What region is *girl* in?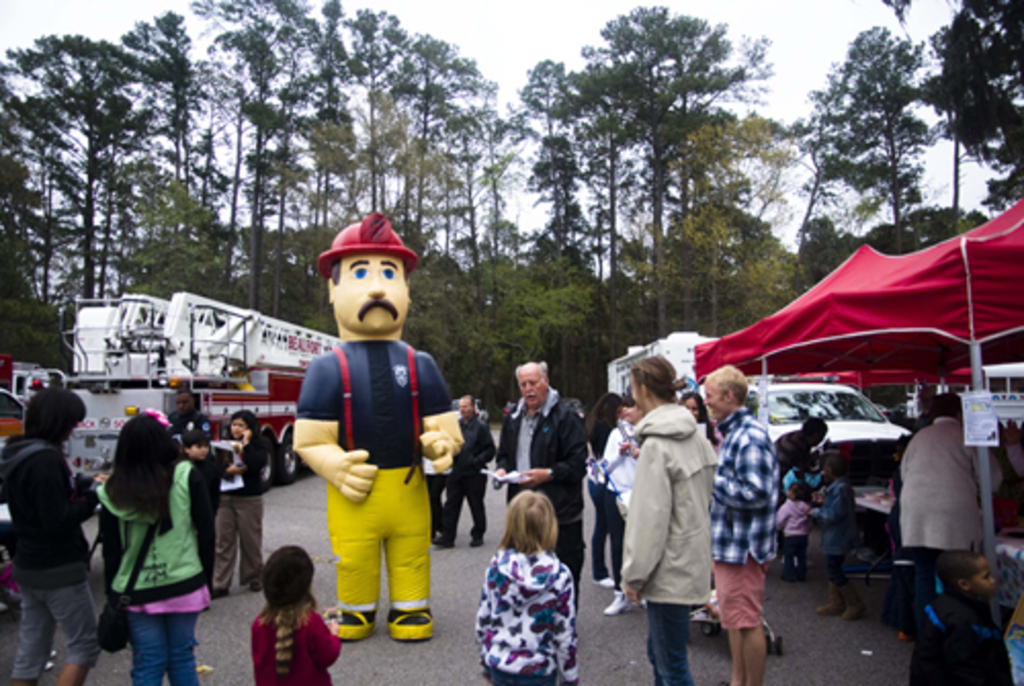
<box>469,491,584,684</box>.
